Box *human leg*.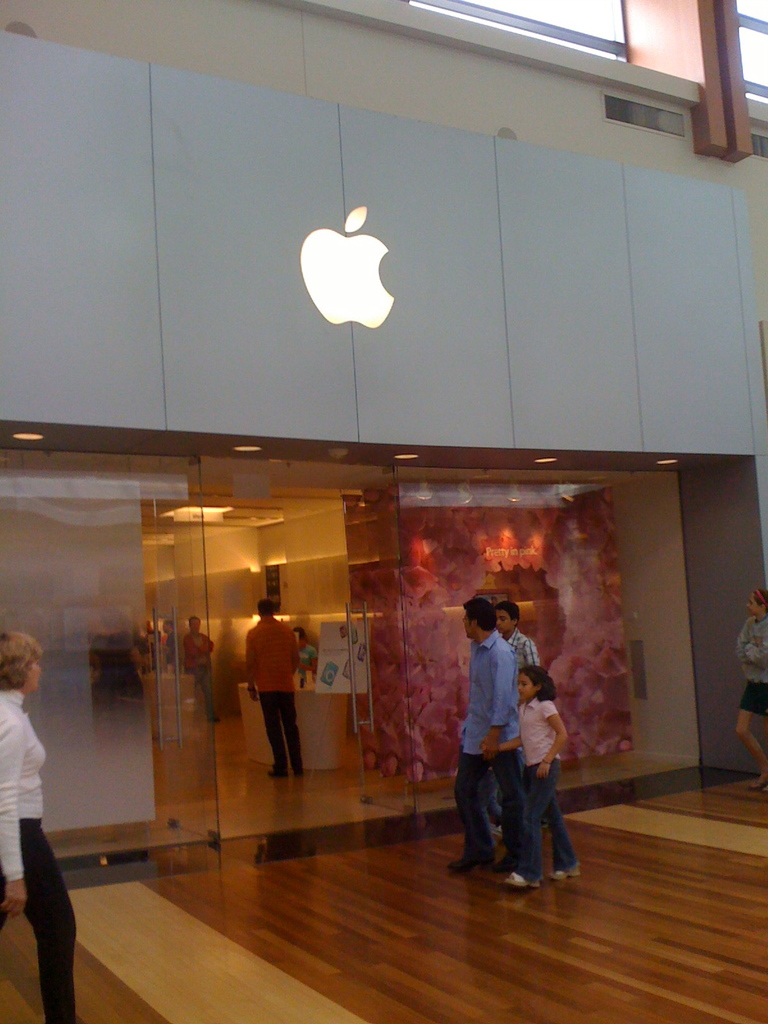
267/692/288/776.
